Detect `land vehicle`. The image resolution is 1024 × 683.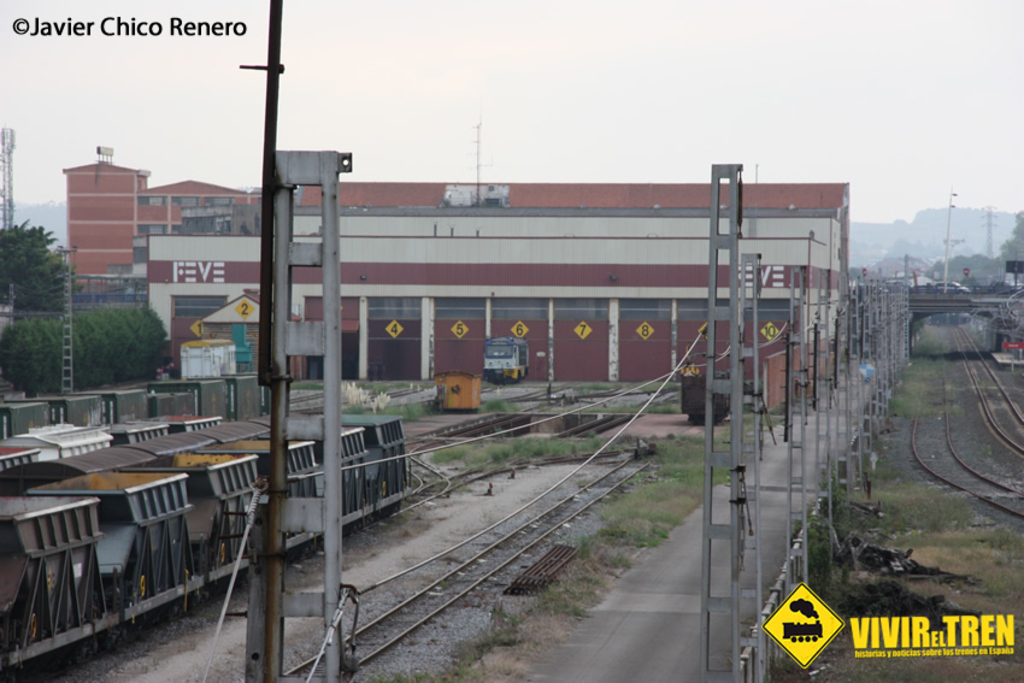
[484,338,529,379].
